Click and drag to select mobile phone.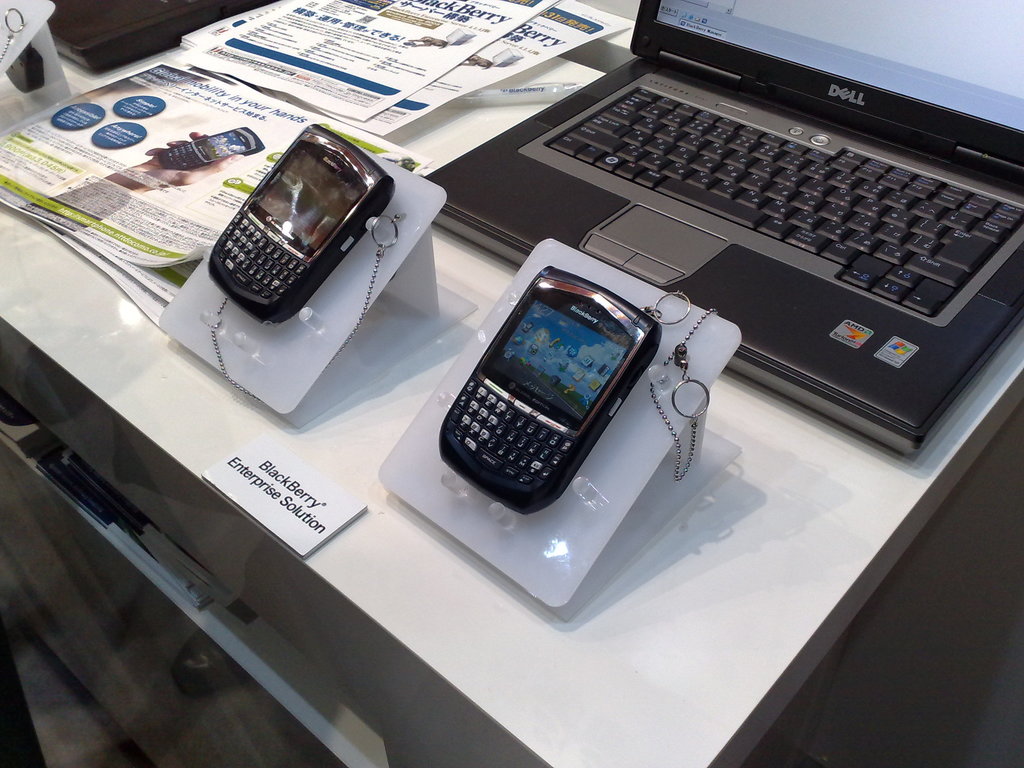
Selection: {"left": 438, "top": 266, "right": 665, "bottom": 514}.
